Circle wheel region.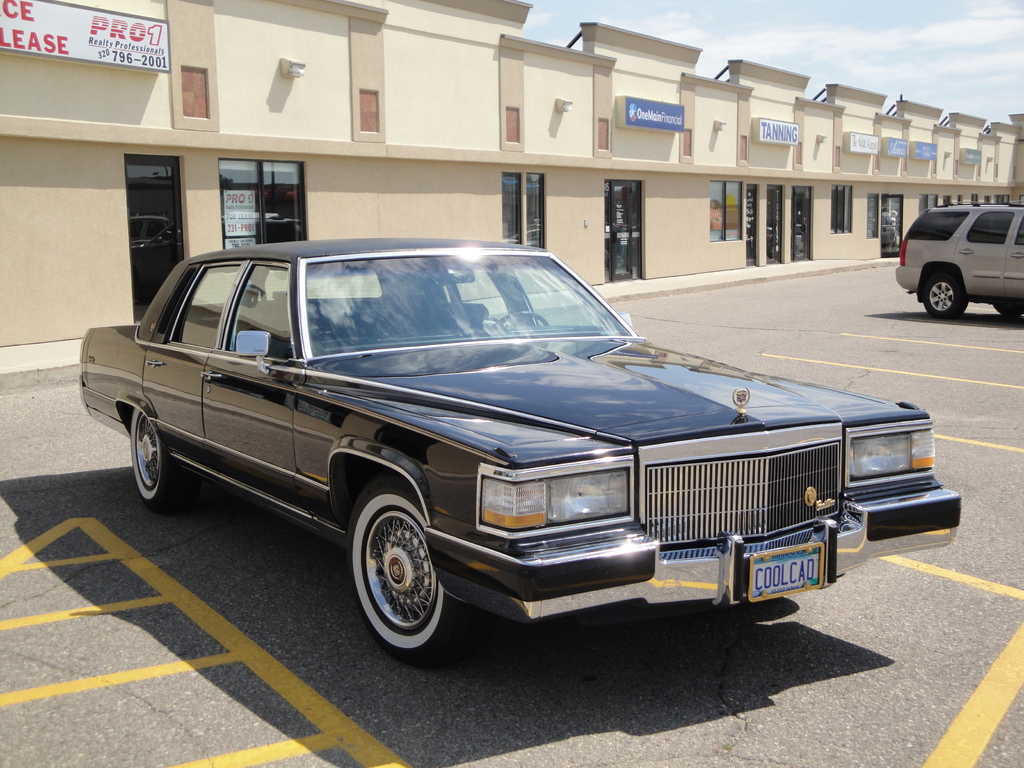
Region: 345,500,451,653.
